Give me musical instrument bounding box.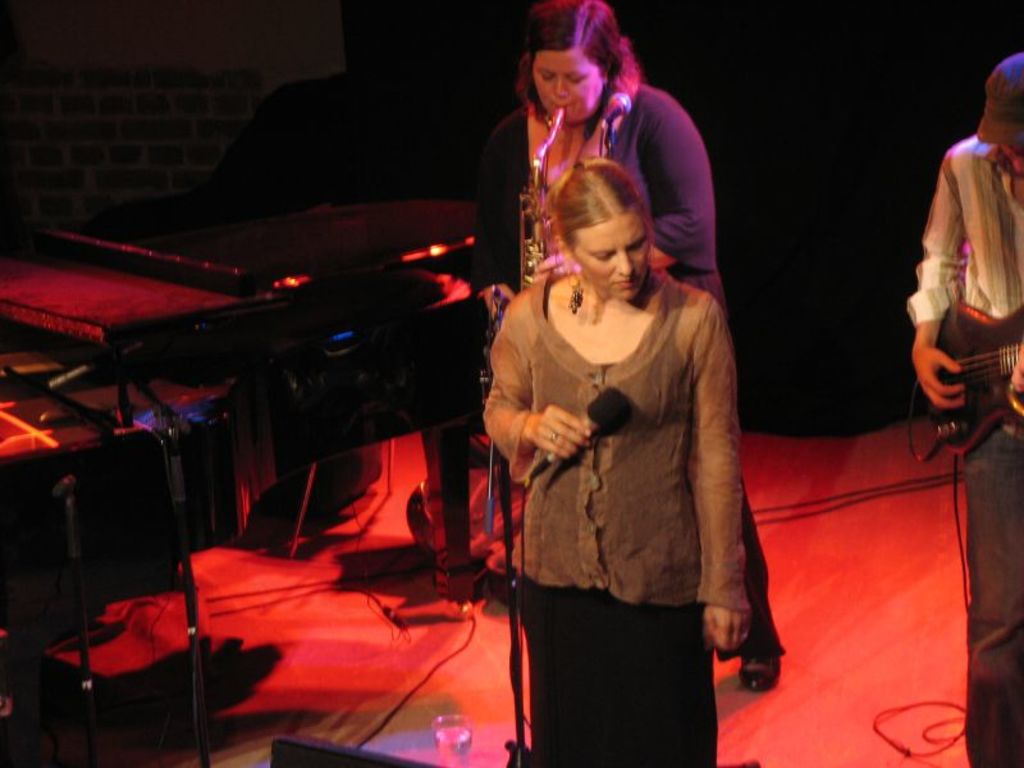
[x1=900, y1=292, x2=1023, y2=462].
